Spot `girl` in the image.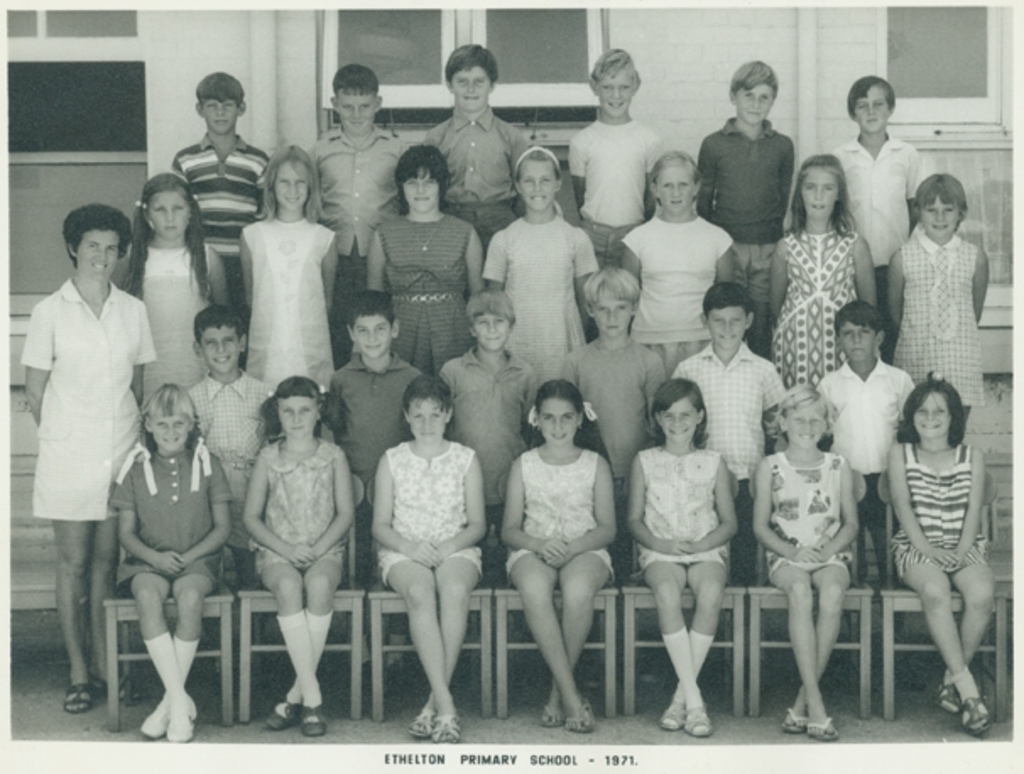
`girl` found at <box>624,152,737,367</box>.
